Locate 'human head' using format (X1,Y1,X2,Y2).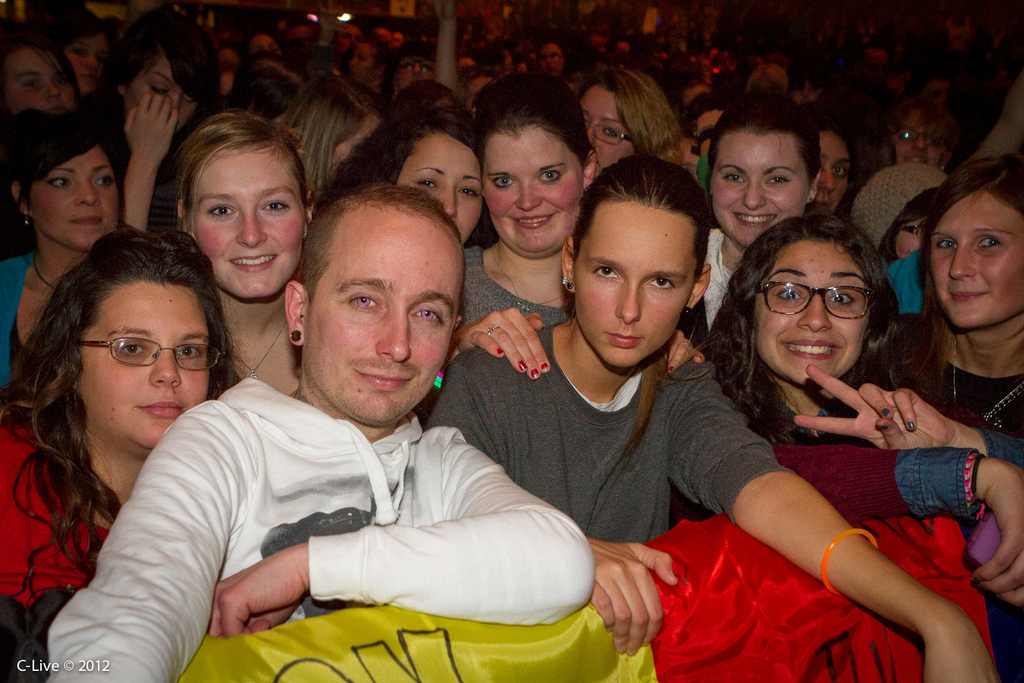
(237,72,301,138).
